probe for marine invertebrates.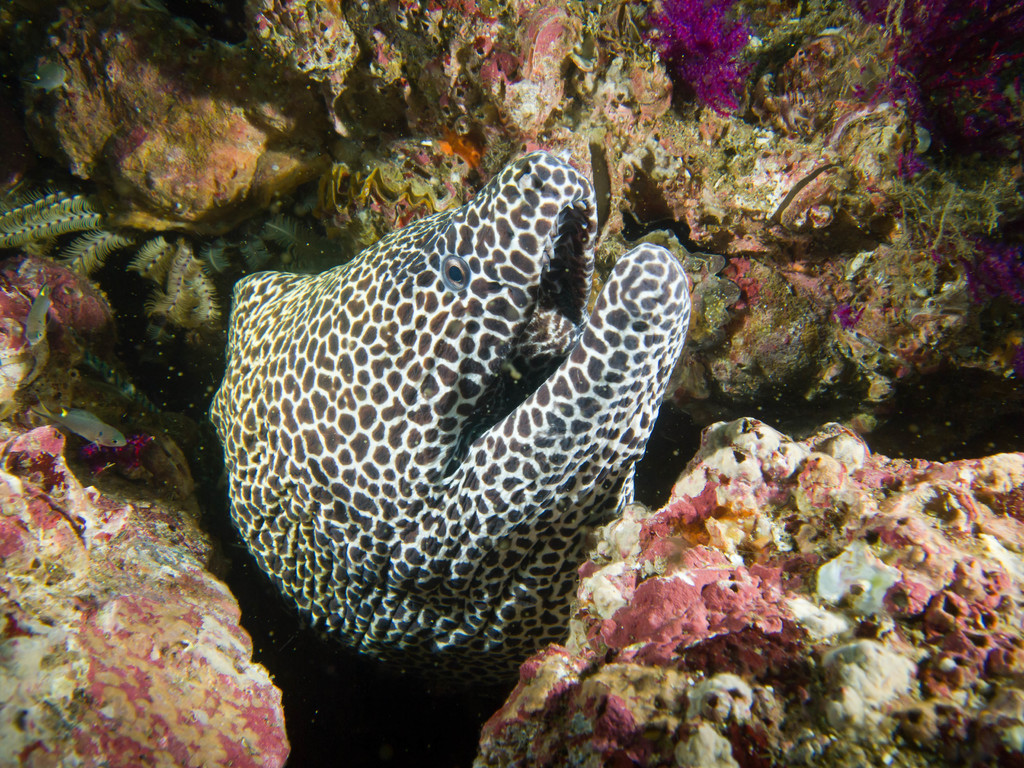
Probe result: <region>631, 0, 762, 127</region>.
